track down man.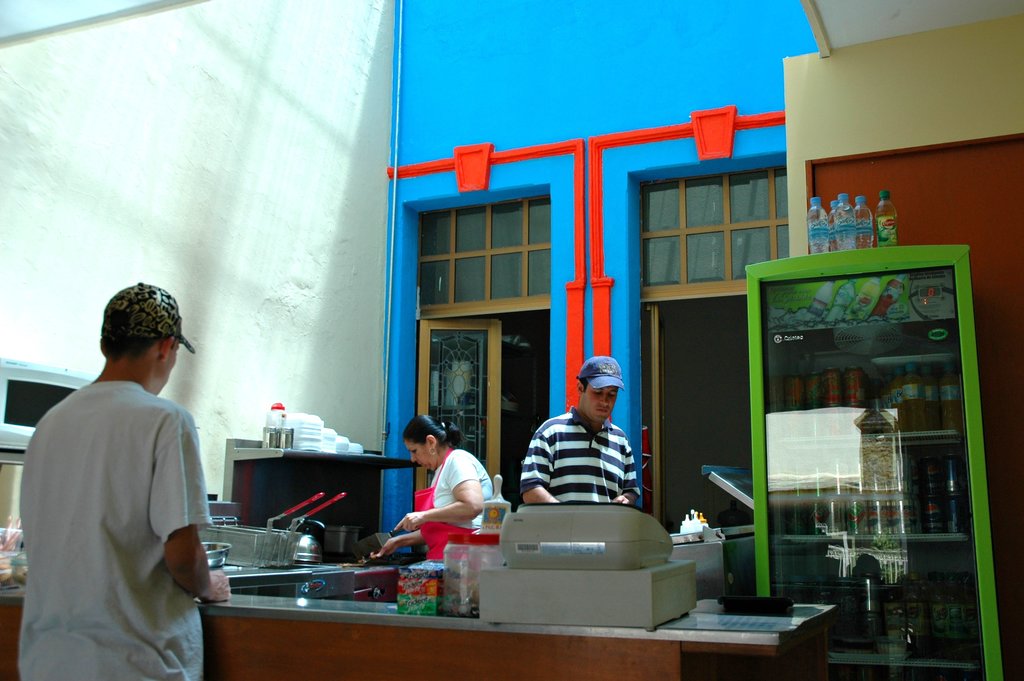
Tracked to pyautogui.locateOnScreen(19, 273, 226, 671).
